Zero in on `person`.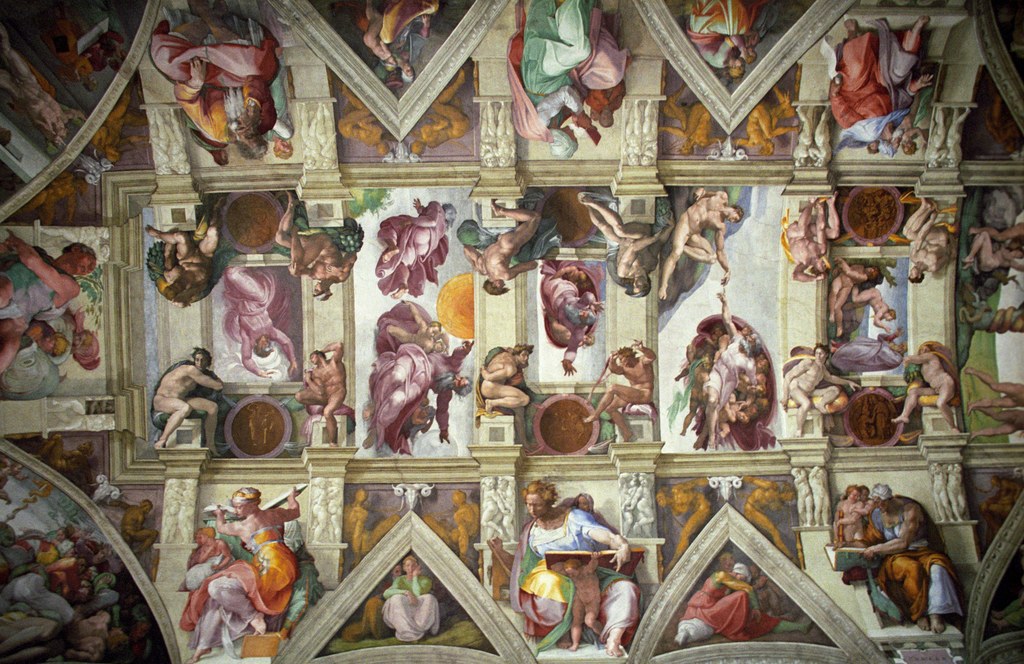
Zeroed in: box=[815, 257, 886, 329].
